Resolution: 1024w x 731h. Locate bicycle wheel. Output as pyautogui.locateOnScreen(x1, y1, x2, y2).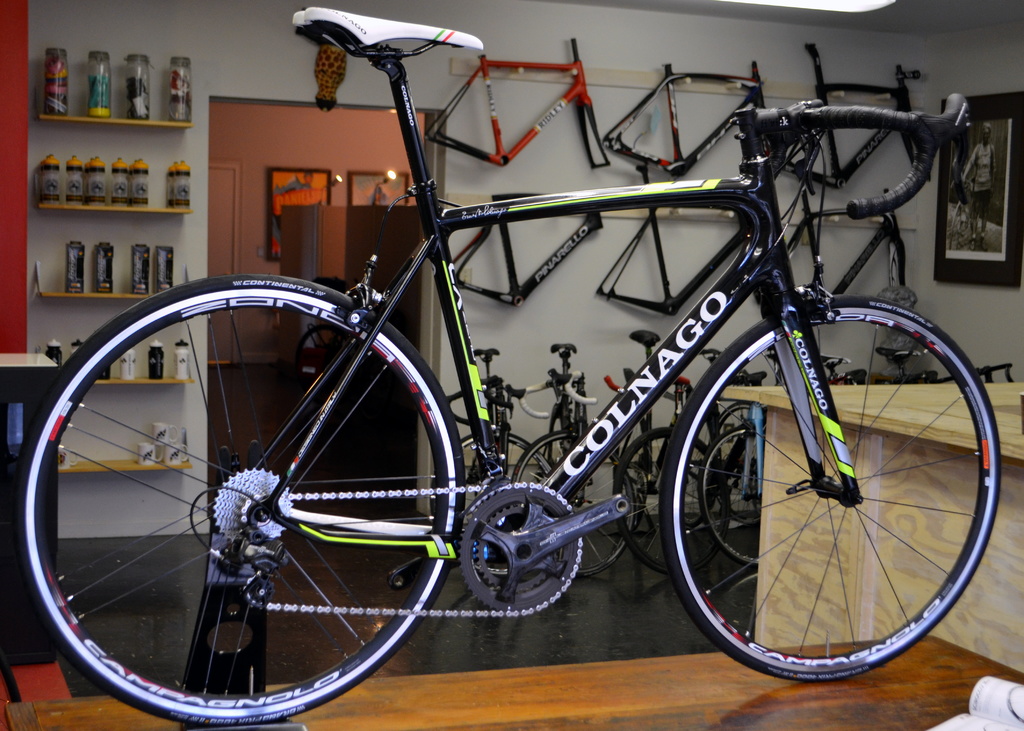
pyautogui.locateOnScreen(510, 426, 635, 577).
